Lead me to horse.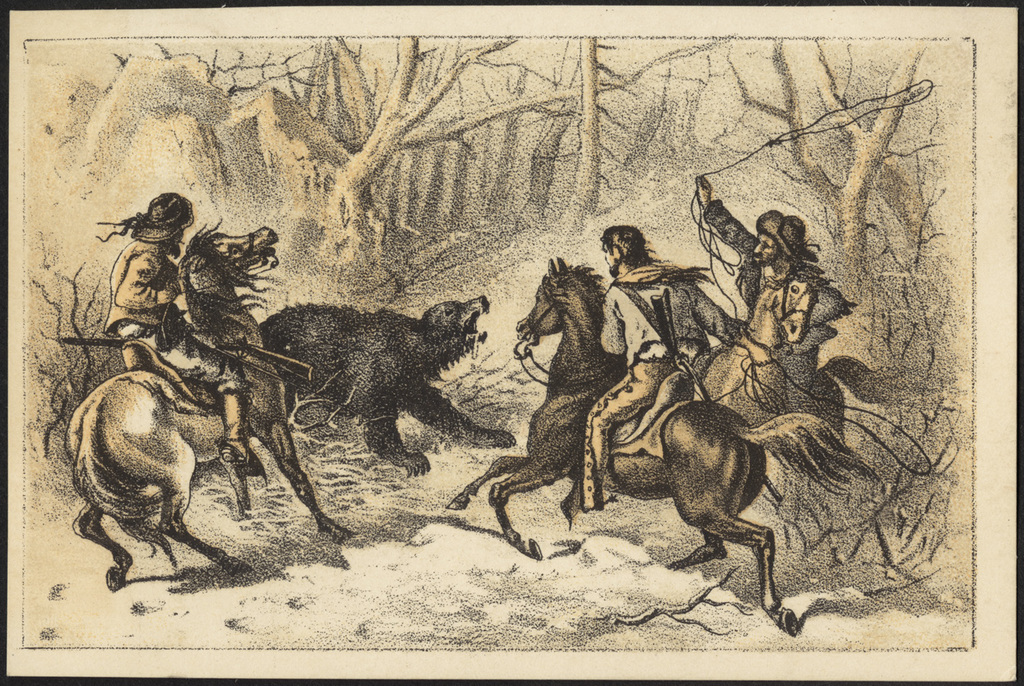
Lead to detection(439, 257, 879, 638).
